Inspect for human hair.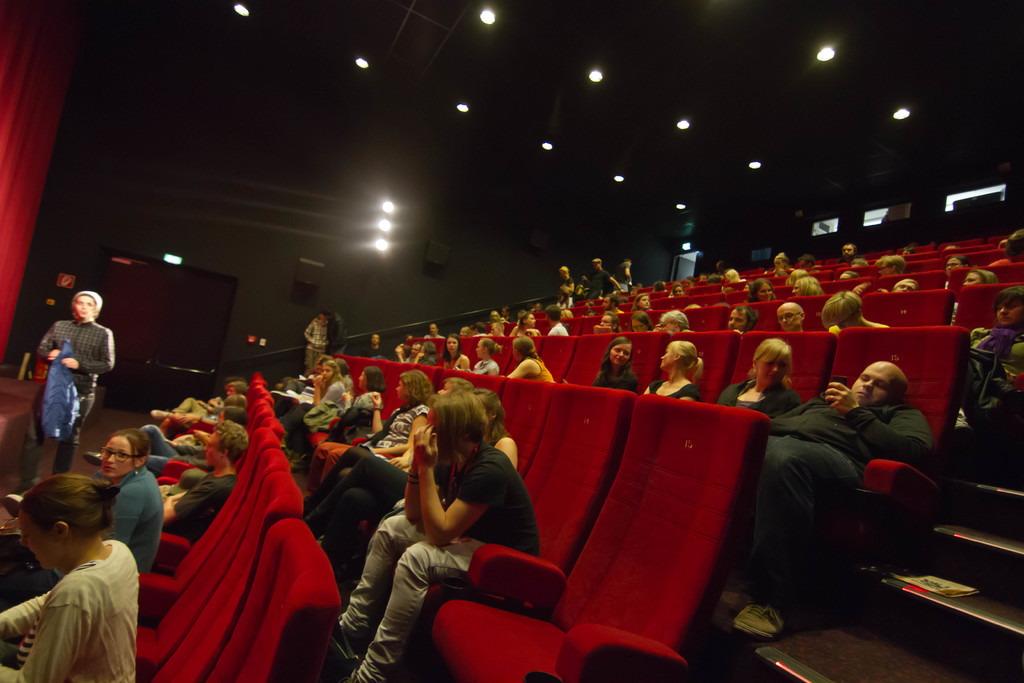
Inspection: 576, 286, 584, 296.
